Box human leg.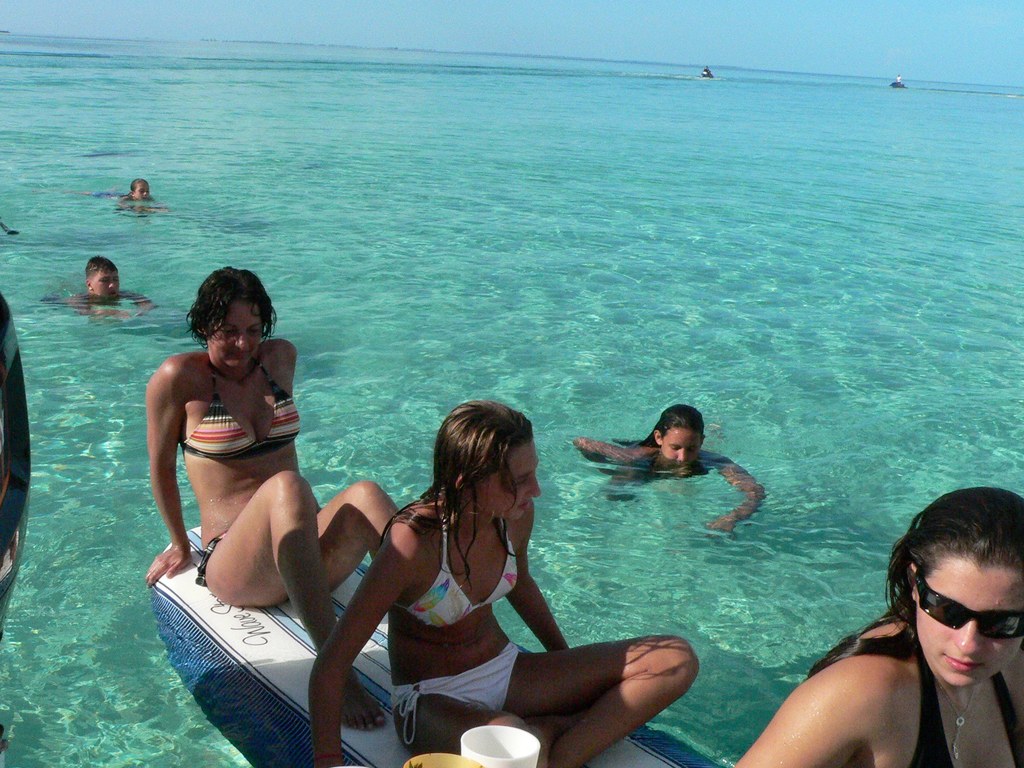
locate(527, 640, 704, 767).
